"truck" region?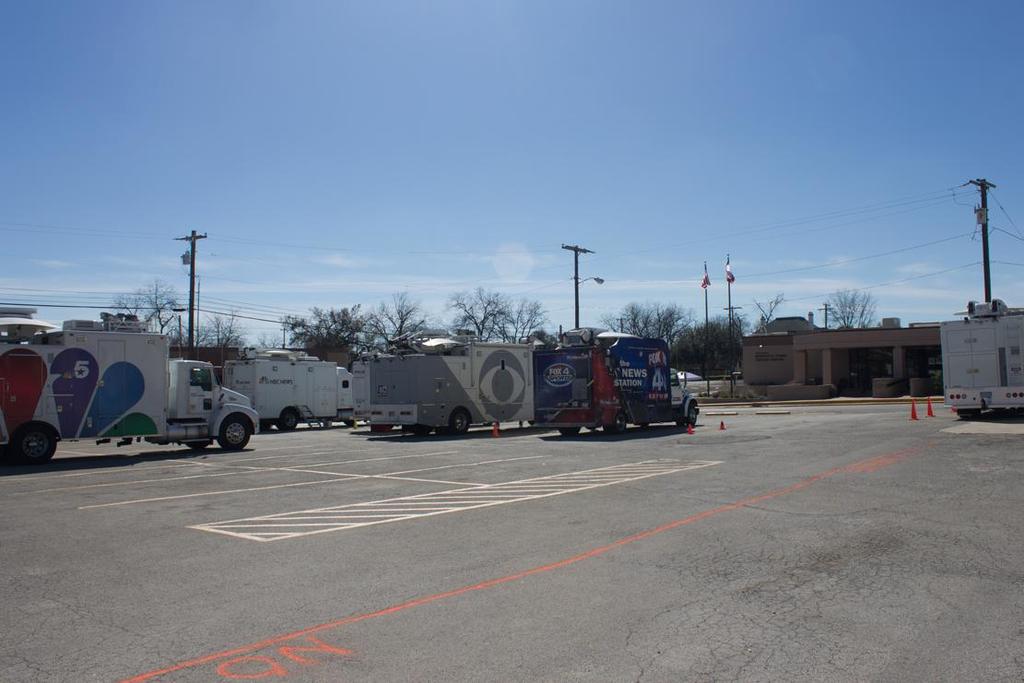
select_region(355, 328, 607, 434)
